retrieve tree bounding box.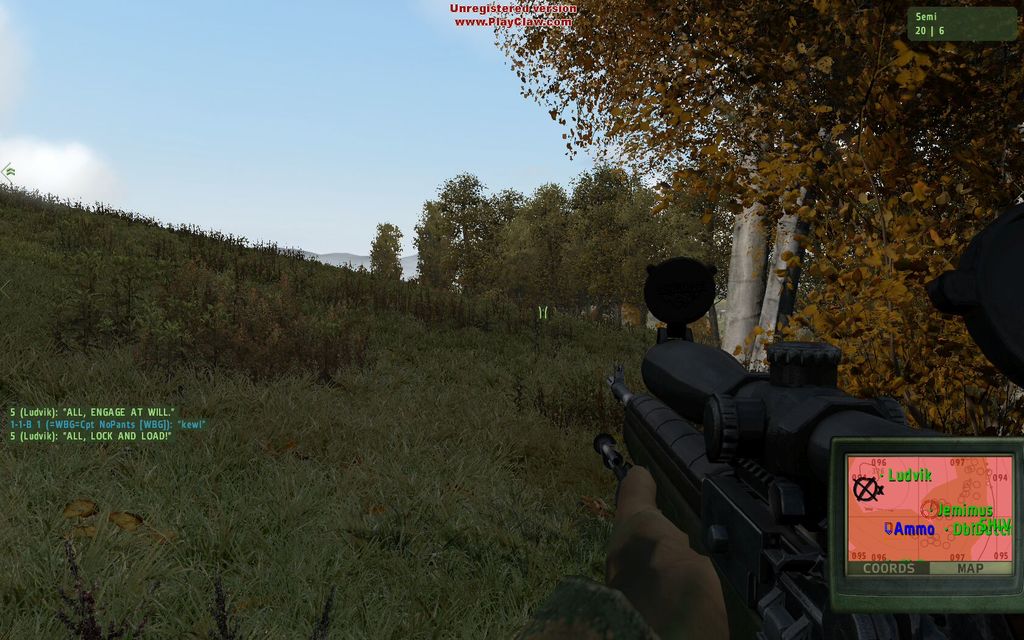
Bounding box: box(500, 4, 1023, 424).
